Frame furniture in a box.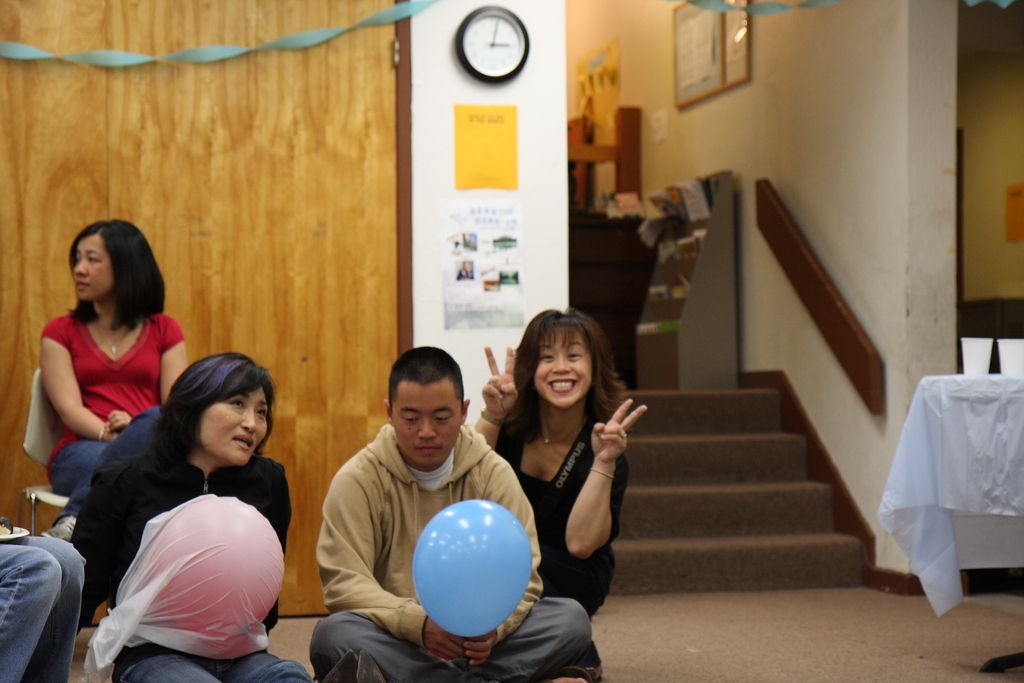
[left=919, top=372, right=1023, bottom=675].
